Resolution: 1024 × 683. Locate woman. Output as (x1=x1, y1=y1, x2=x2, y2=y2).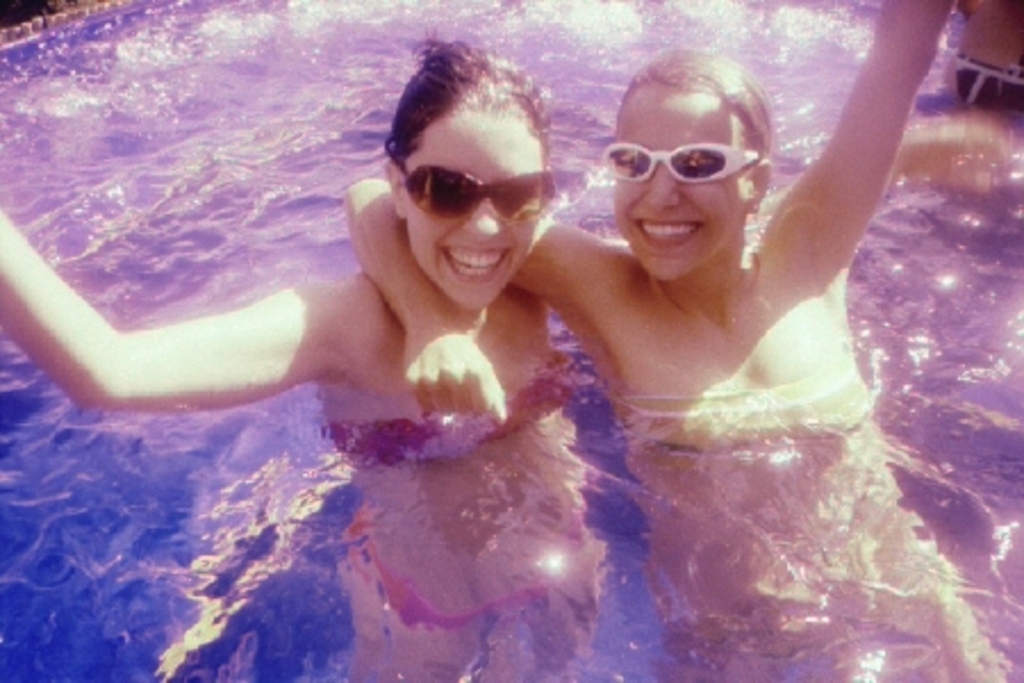
(x1=346, y1=0, x2=953, y2=681).
